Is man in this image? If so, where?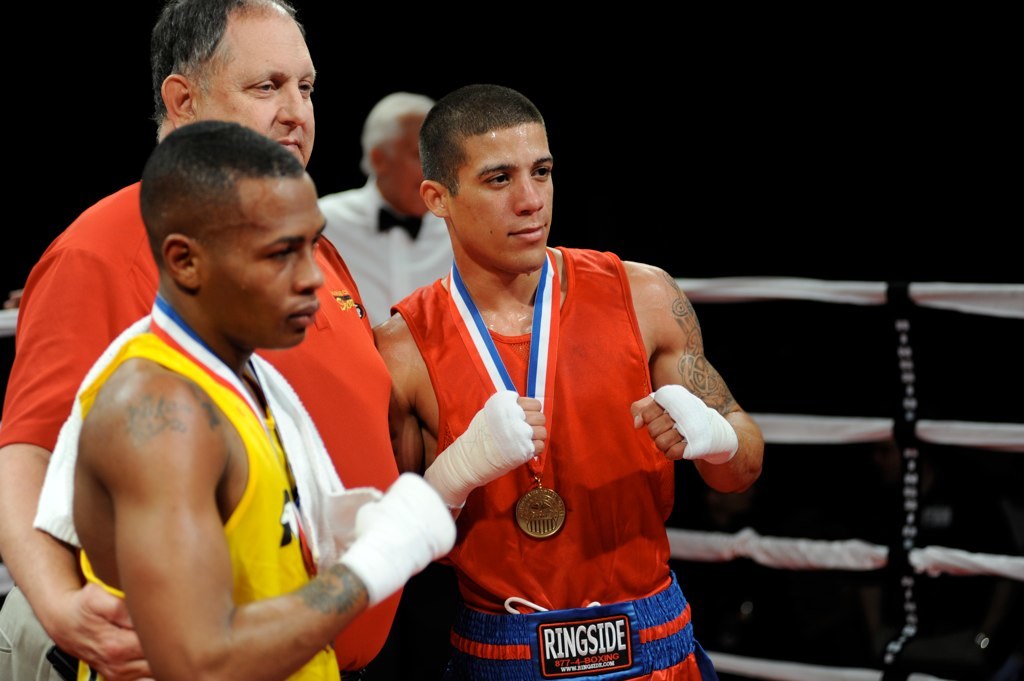
Yes, at (x1=0, y1=0, x2=391, y2=680).
